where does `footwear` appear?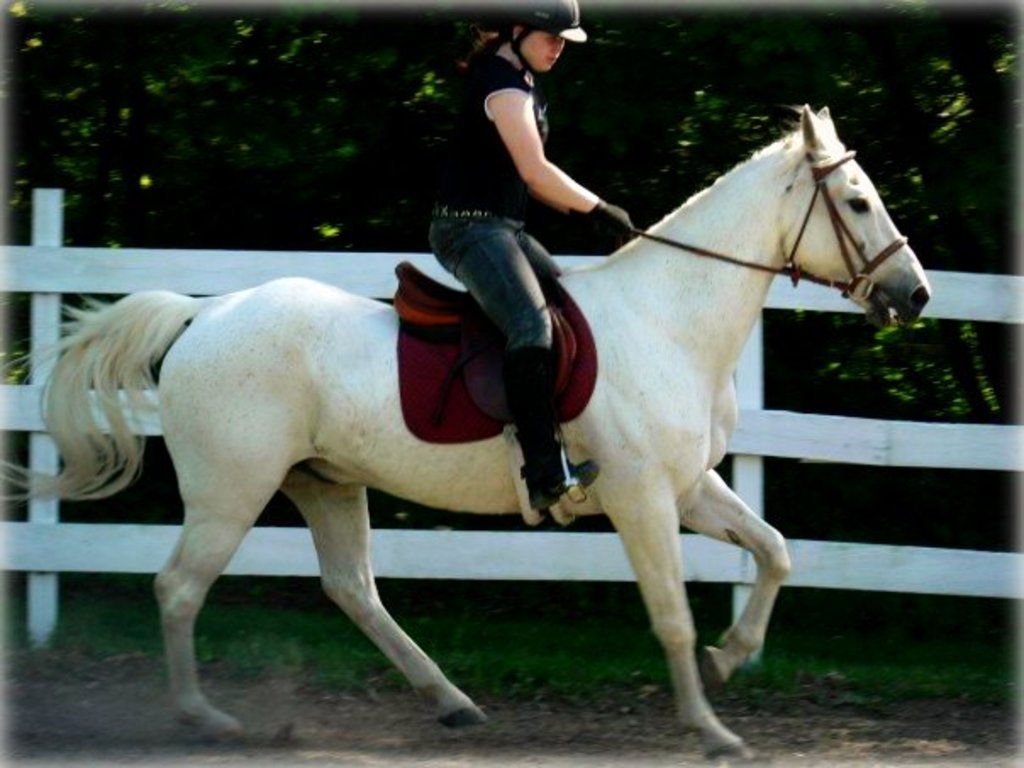
Appears at 524,456,598,509.
